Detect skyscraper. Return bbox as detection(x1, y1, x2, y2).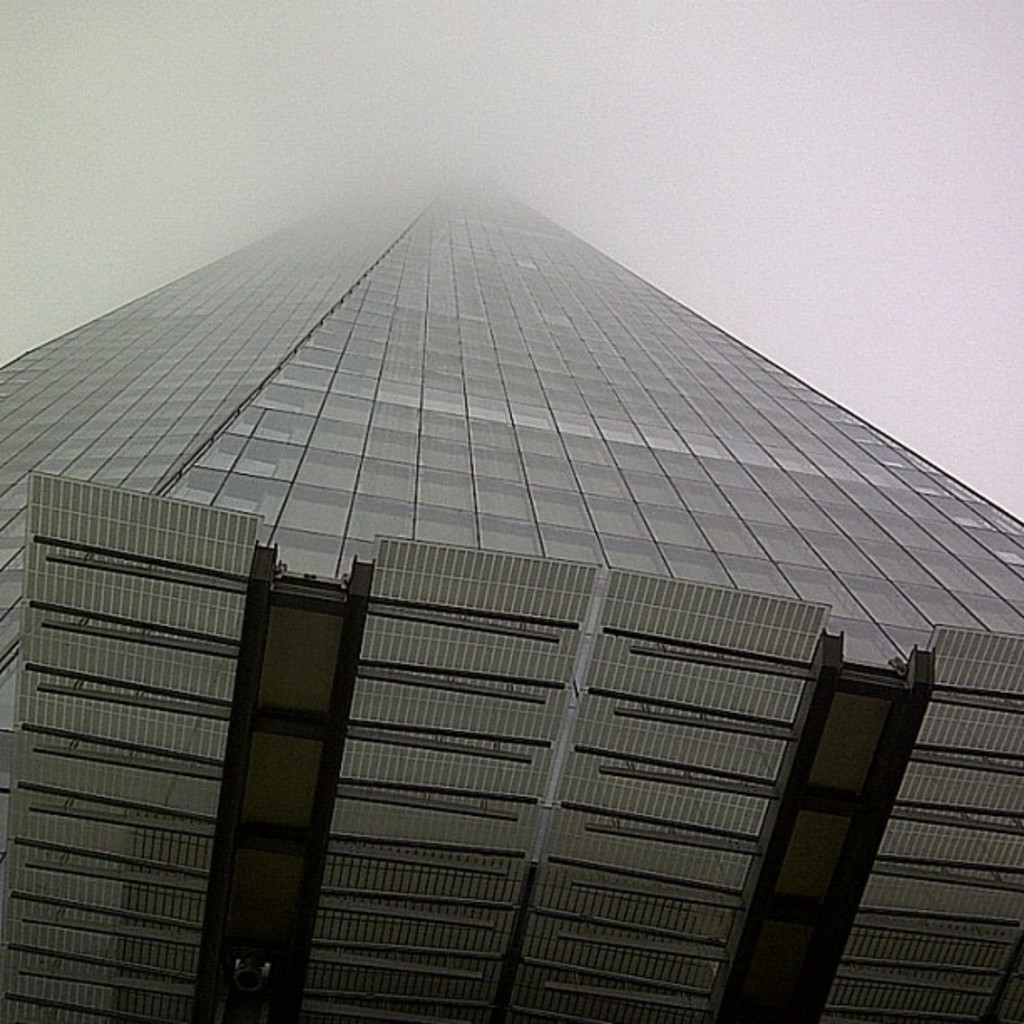
detection(0, 156, 1022, 1021).
